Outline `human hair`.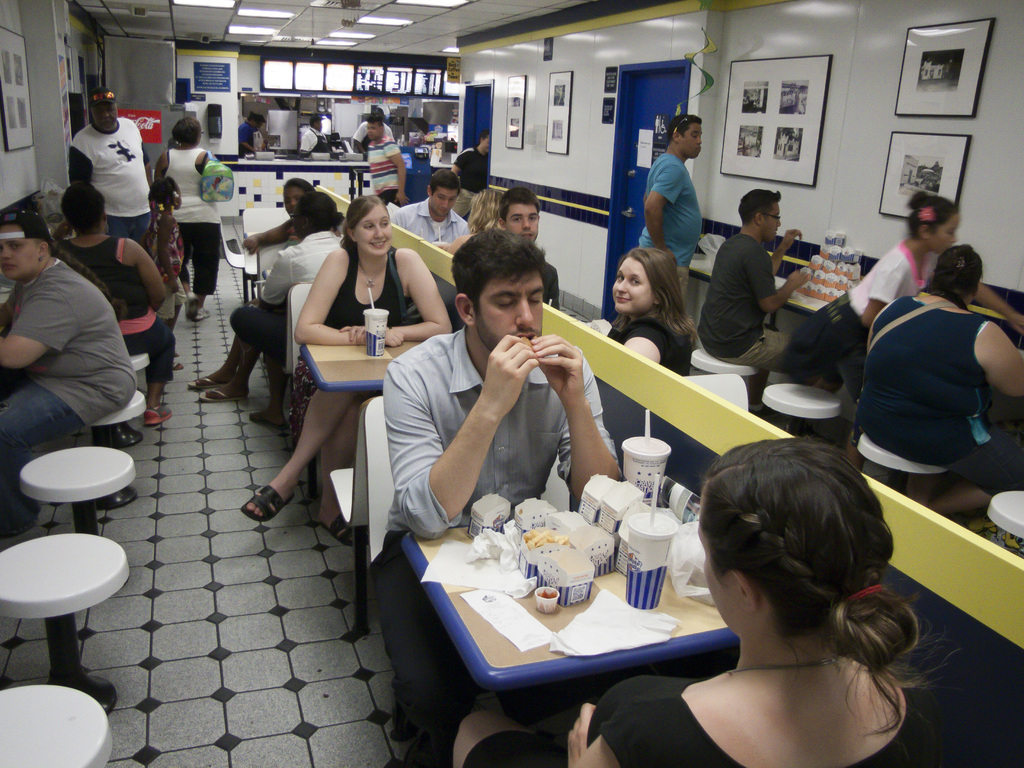
Outline: select_region(367, 117, 388, 130).
